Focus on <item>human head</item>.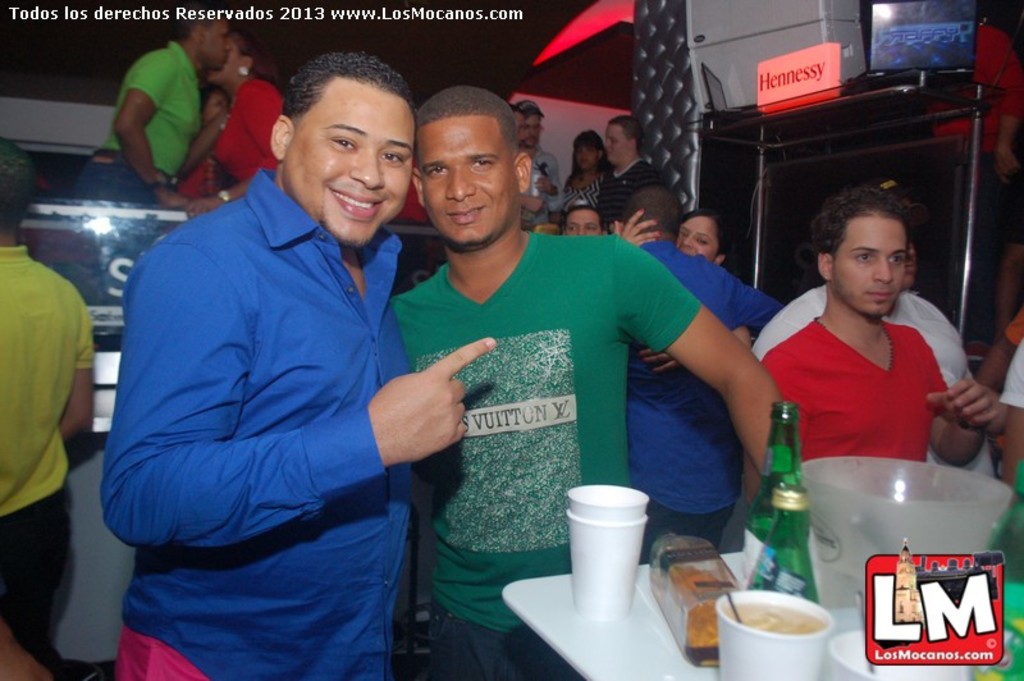
Focused at <box>161,4,233,72</box>.
